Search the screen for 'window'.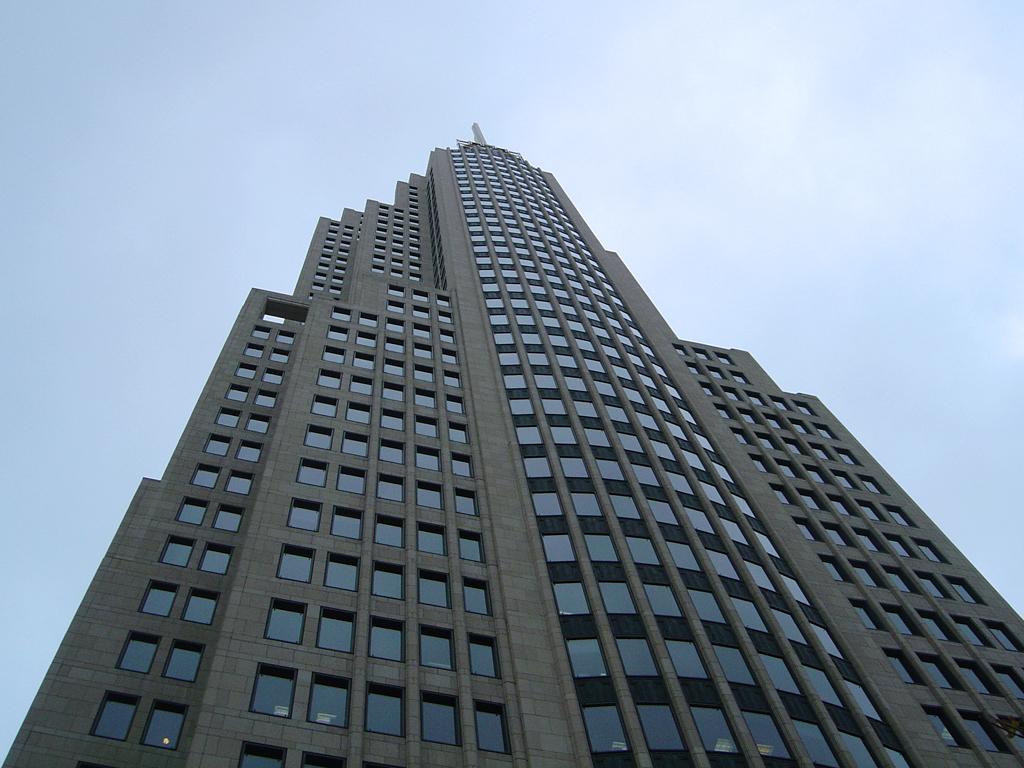
Found at box(712, 466, 737, 485).
